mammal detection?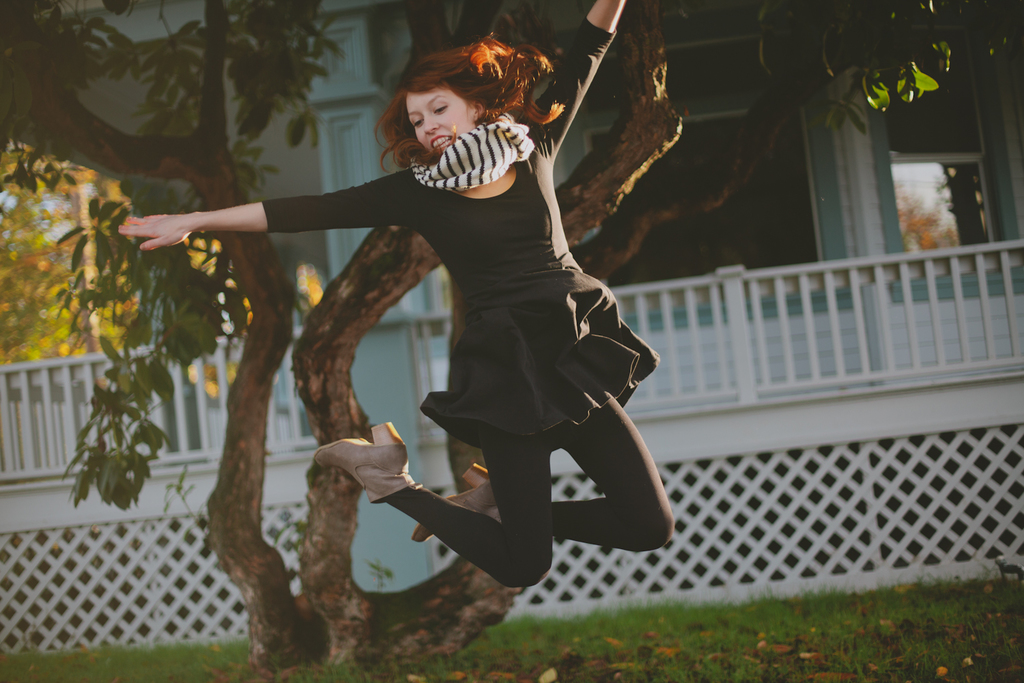
x1=152 y1=68 x2=658 y2=649
